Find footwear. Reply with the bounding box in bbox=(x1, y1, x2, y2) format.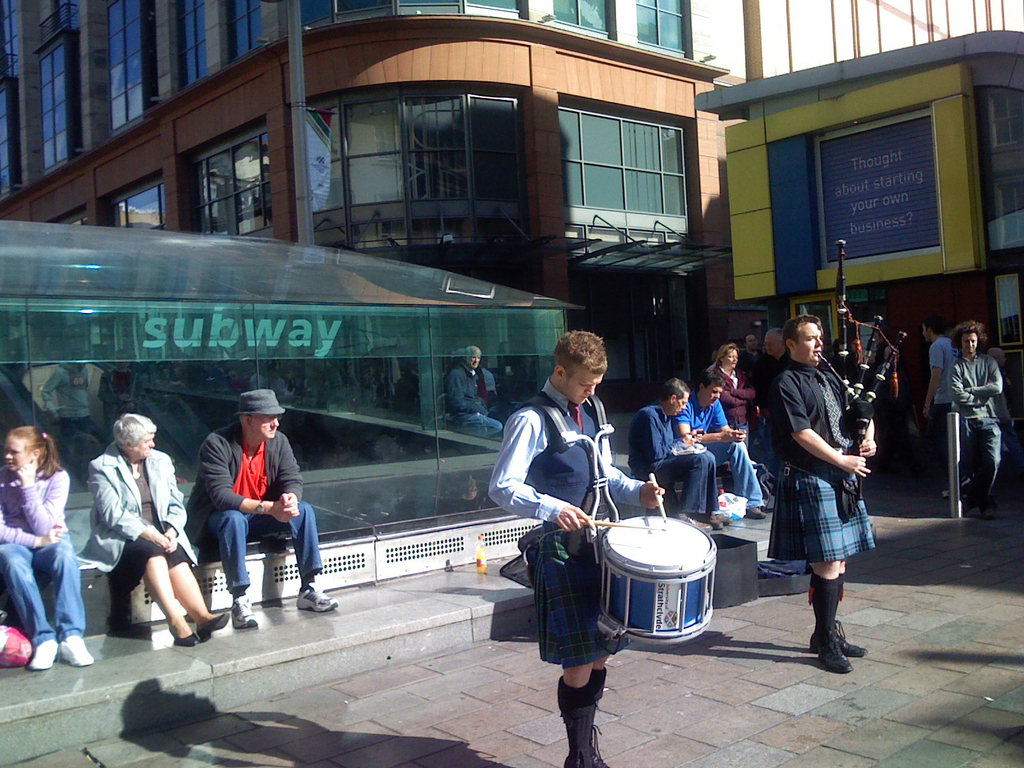
bbox=(232, 591, 259, 631).
